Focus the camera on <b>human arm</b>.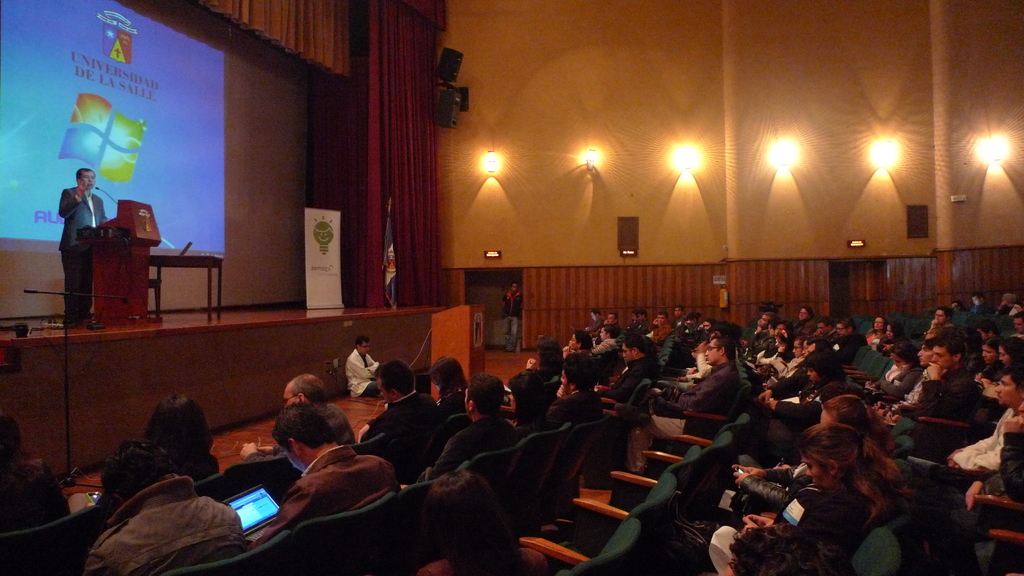
Focus region: [649,319,660,329].
